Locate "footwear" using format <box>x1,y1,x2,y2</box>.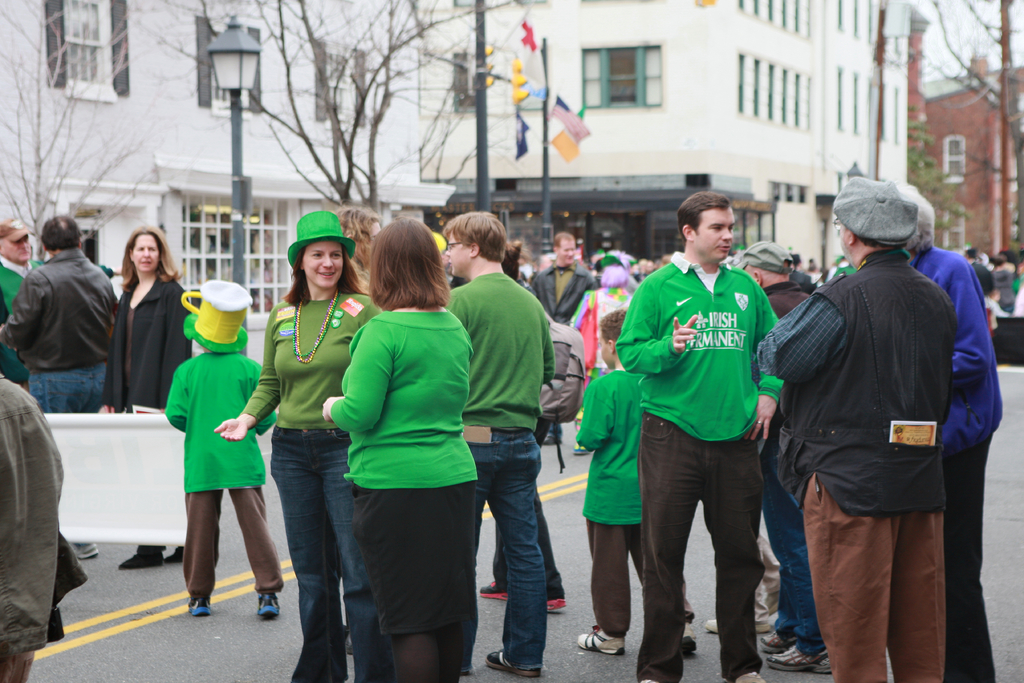
<box>546,602,576,613</box>.
